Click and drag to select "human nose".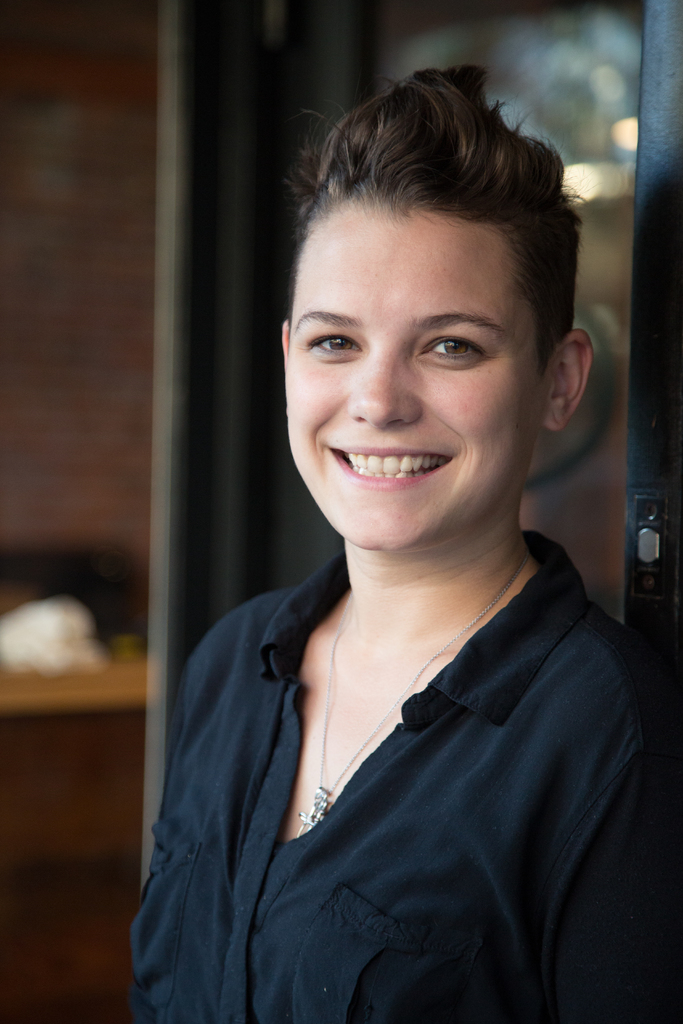
Selection: l=345, t=349, r=424, b=426.
